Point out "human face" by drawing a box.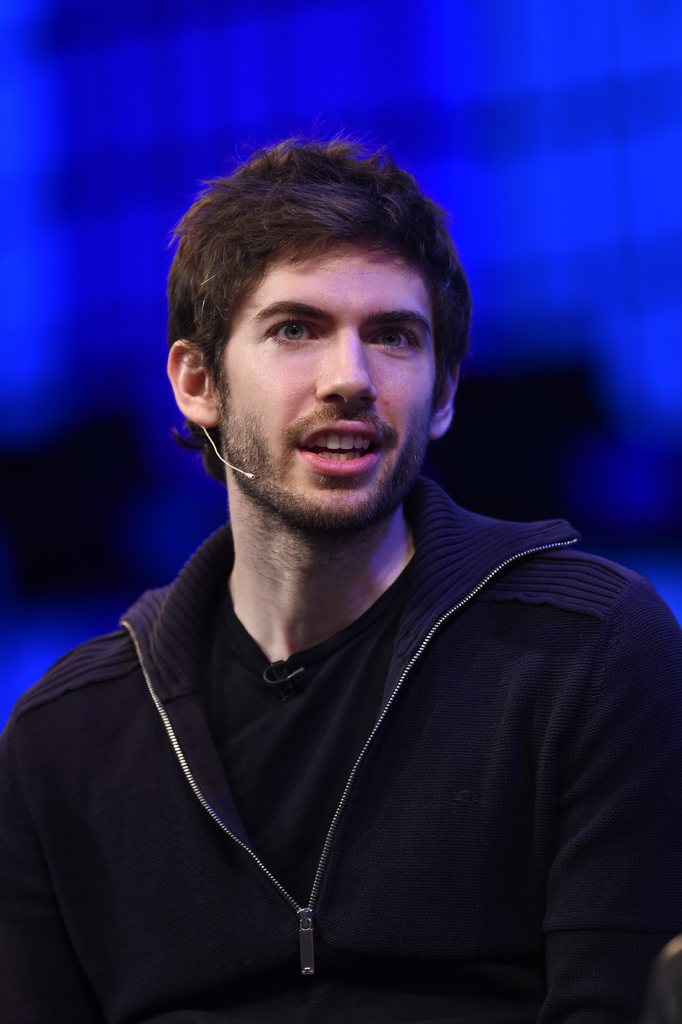
[x1=213, y1=244, x2=431, y2=527].
